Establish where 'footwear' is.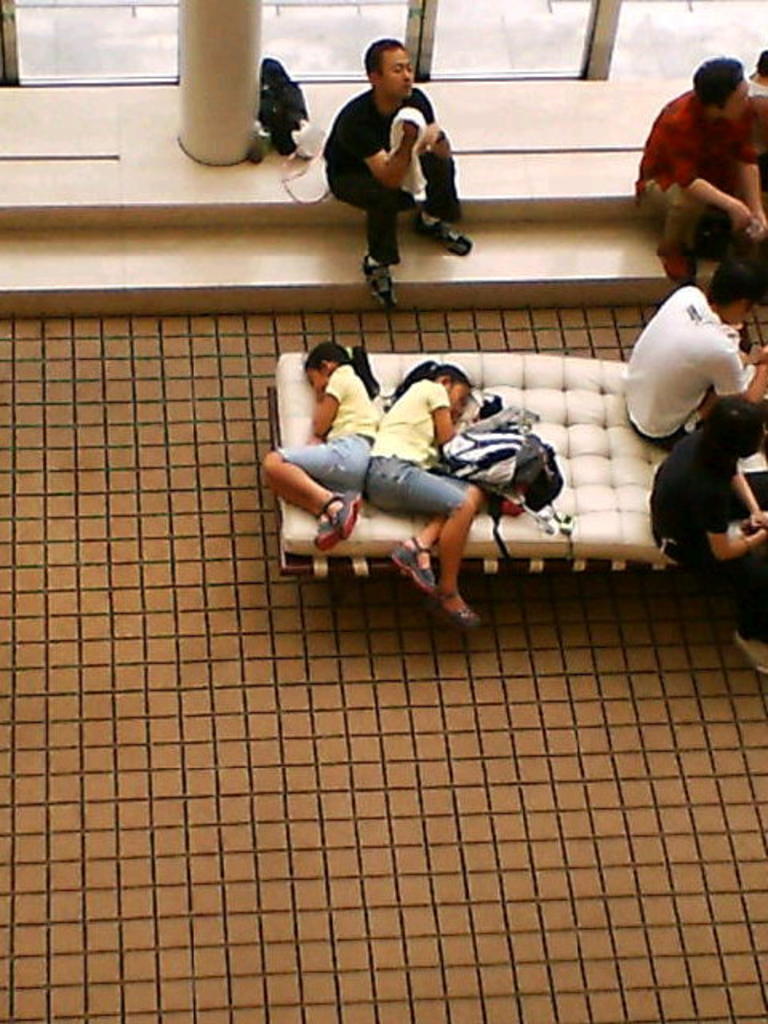
Established at [362, 250, 400, 306].
